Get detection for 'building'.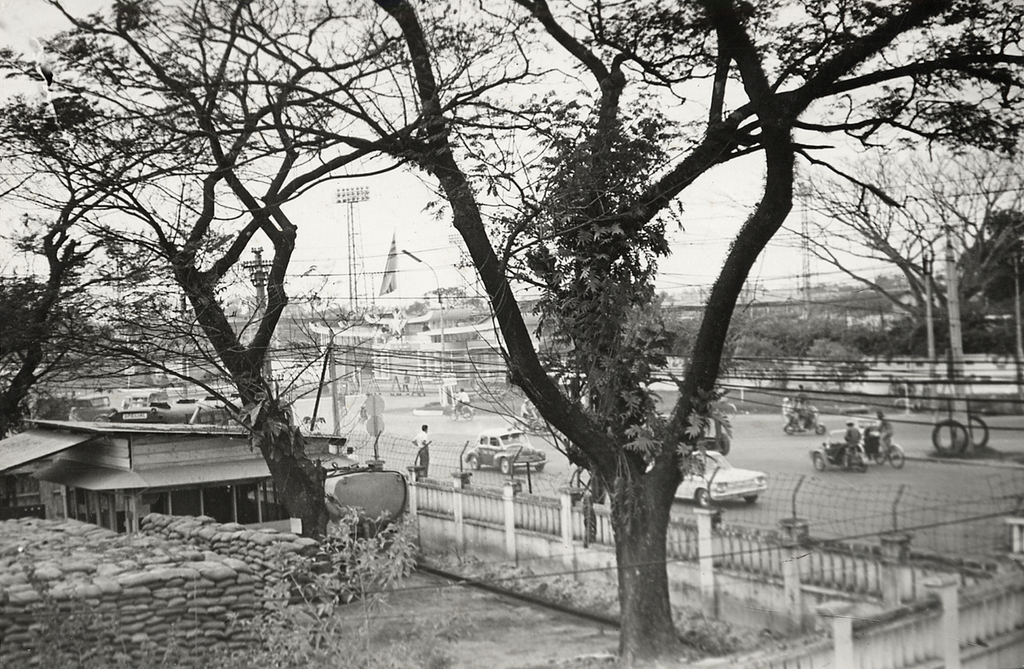
Detection: (x1=0, y1=413, x2=347, y2=539).
